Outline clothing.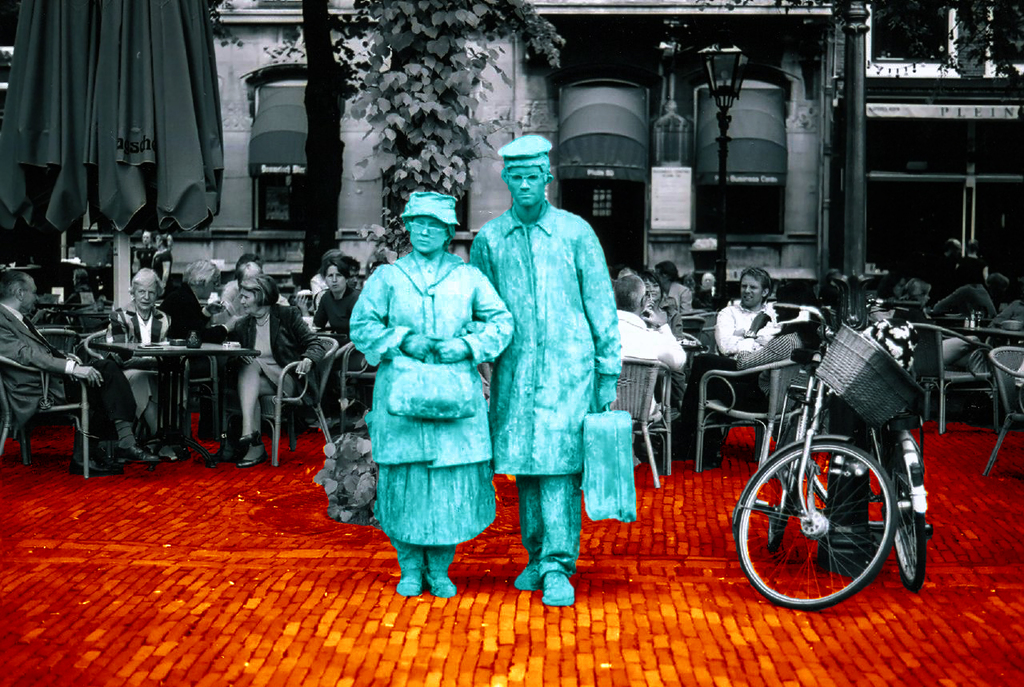
Outline: x1=352, y1=243, x2=515, y2=552.
